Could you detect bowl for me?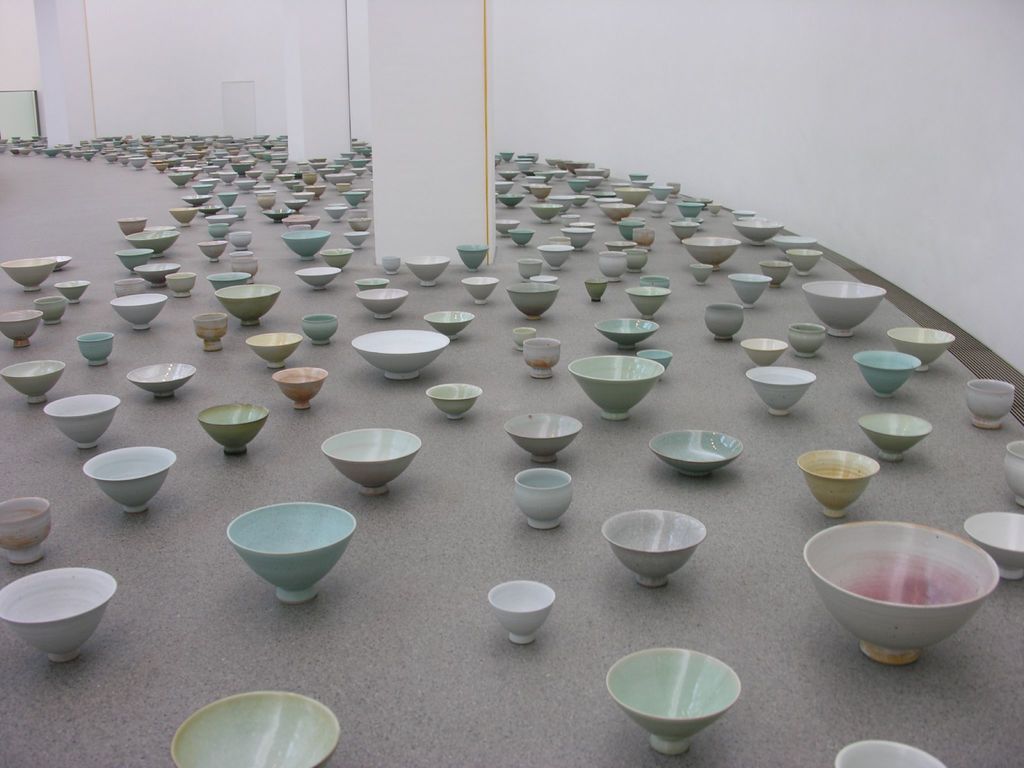
Detection result: 853, 351, 918, 398.
